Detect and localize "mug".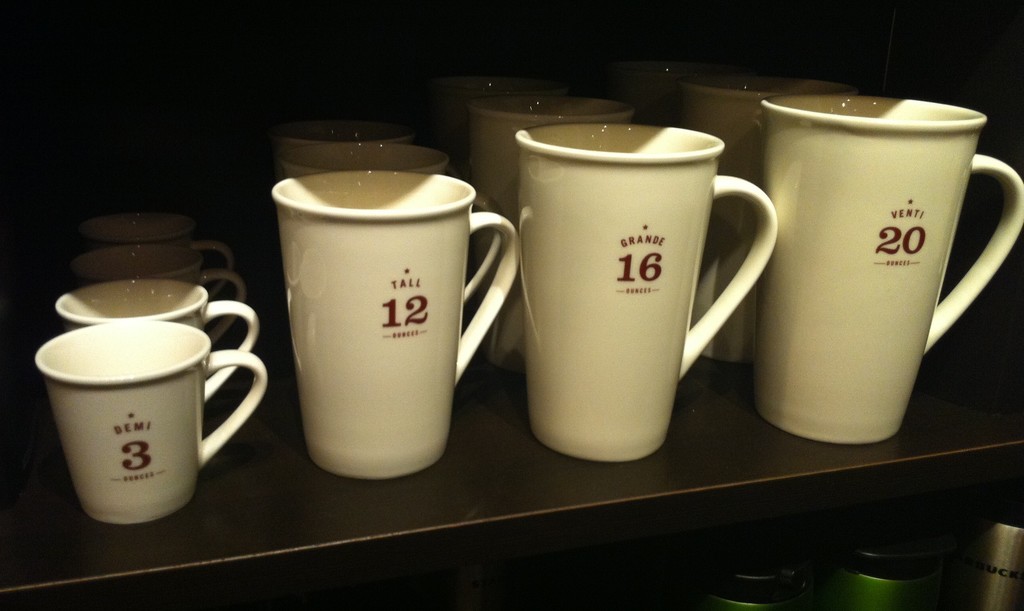
Localized at 58 277 262 398.
